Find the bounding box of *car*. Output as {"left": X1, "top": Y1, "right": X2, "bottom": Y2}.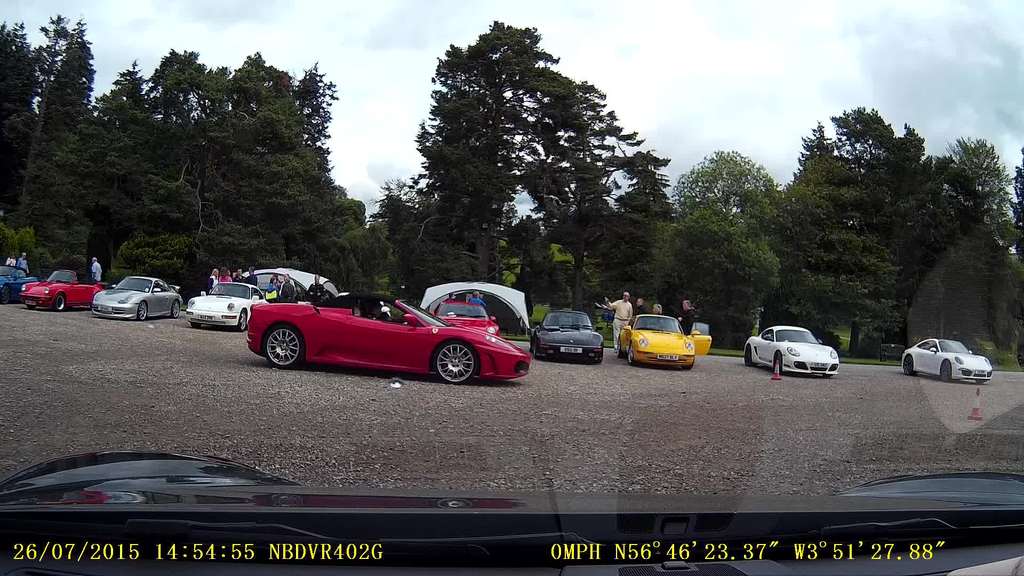
{"left": 904, "top": 342, "right": 988, "bottom": 387}.
